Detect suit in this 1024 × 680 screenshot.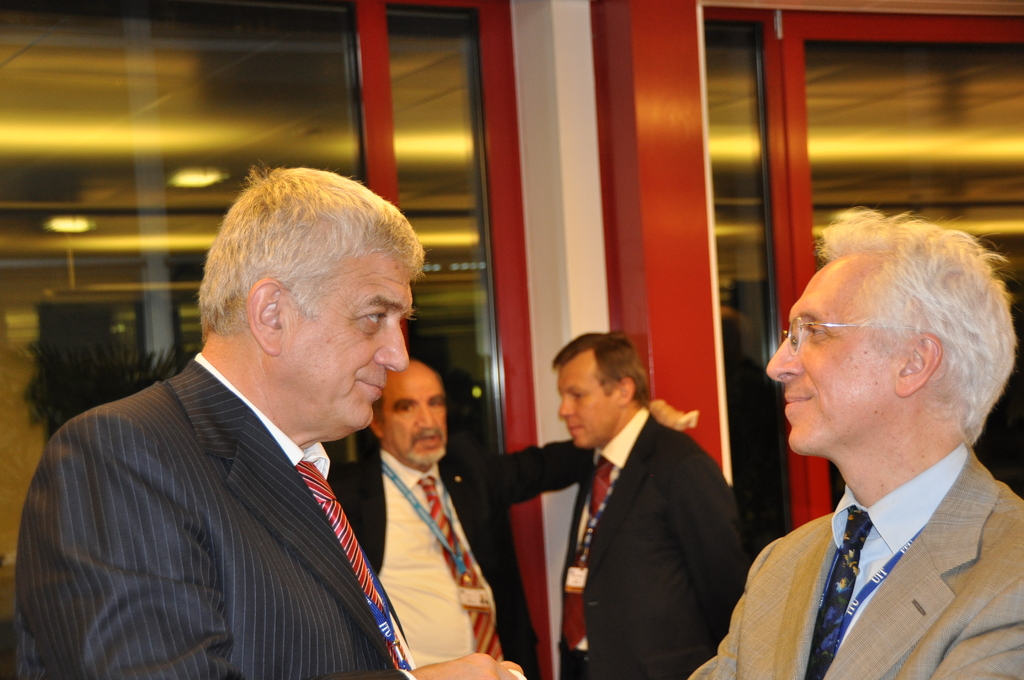
Detection: bbox=(326, 438, 593, 679).
